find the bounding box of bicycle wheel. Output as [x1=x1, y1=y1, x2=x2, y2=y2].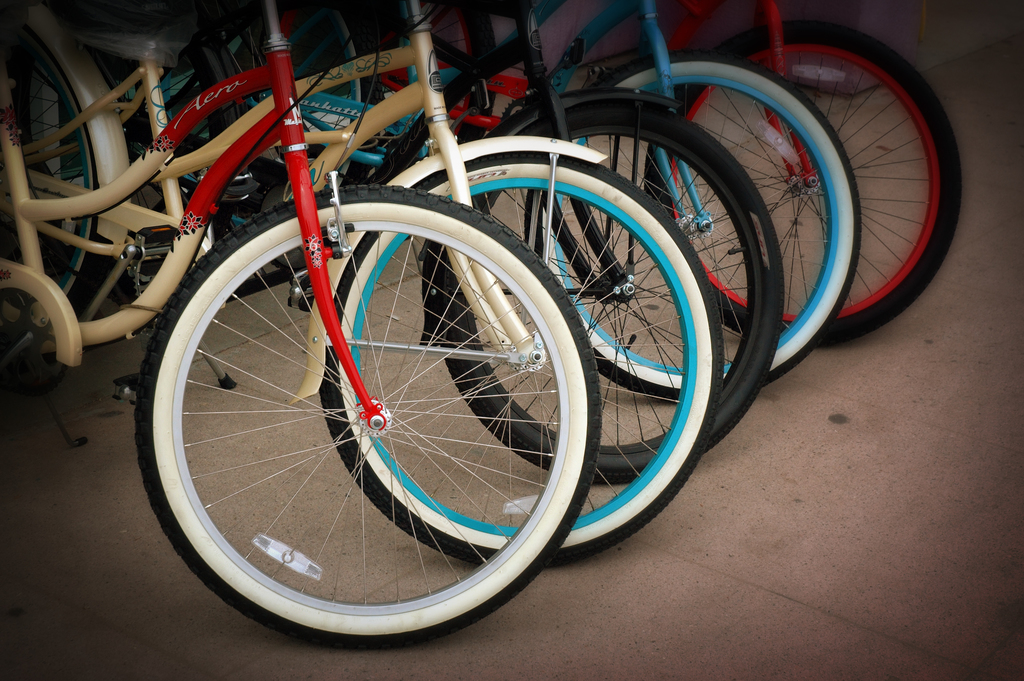
[x1=431, y1=97, x2=783, y2=484].
